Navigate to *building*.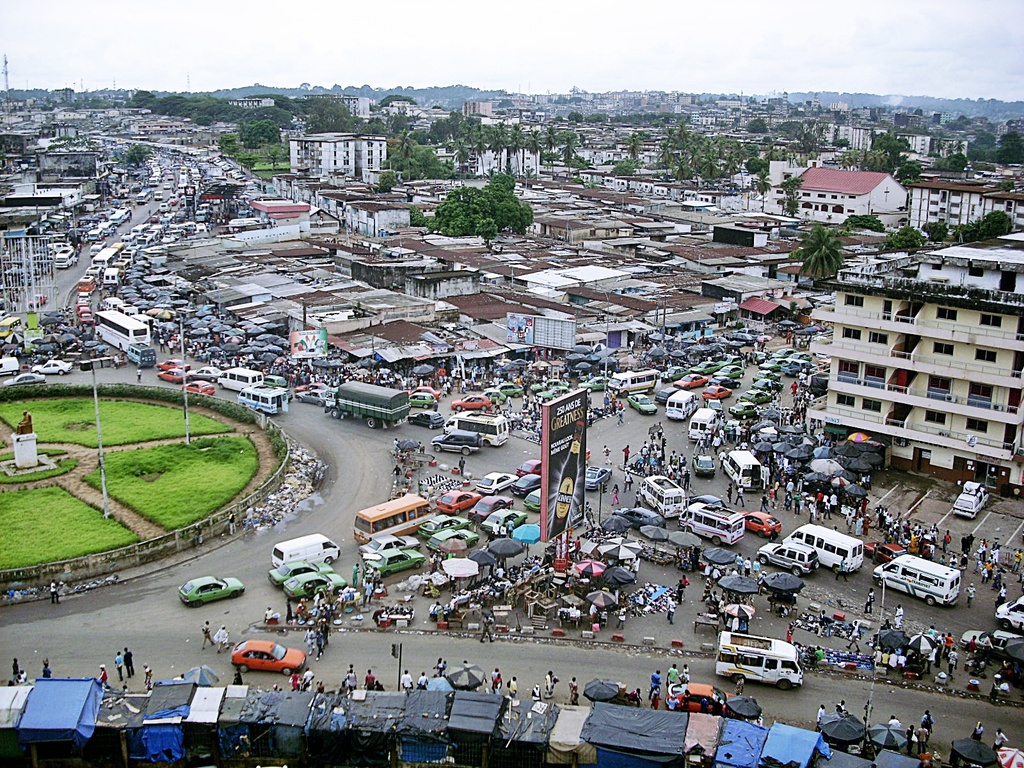
Navigation target: 229,97,271,111.
